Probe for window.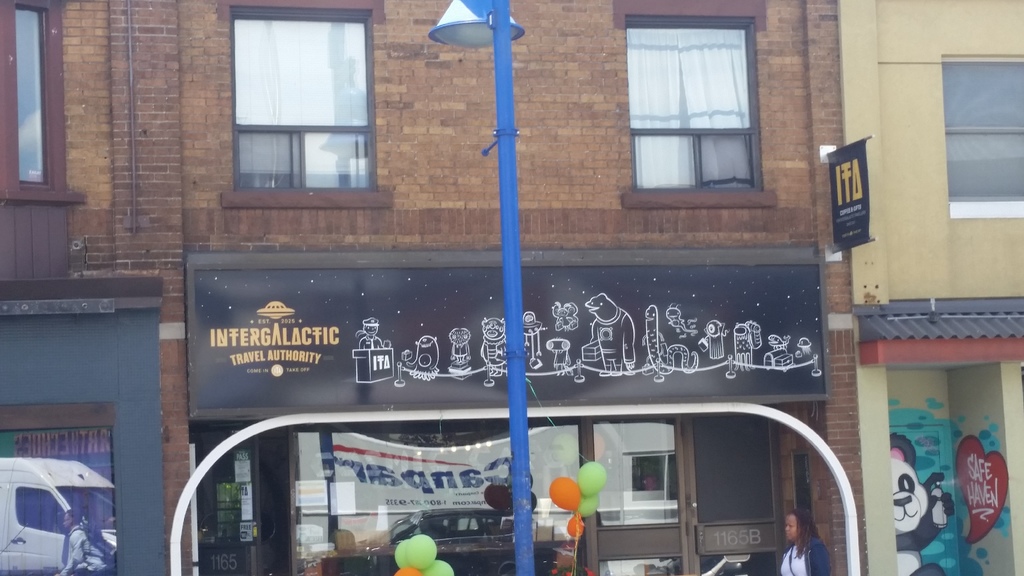
Probe result: {"x1": 232, "y1": 6, "x2": 378, "y2": 192}.
